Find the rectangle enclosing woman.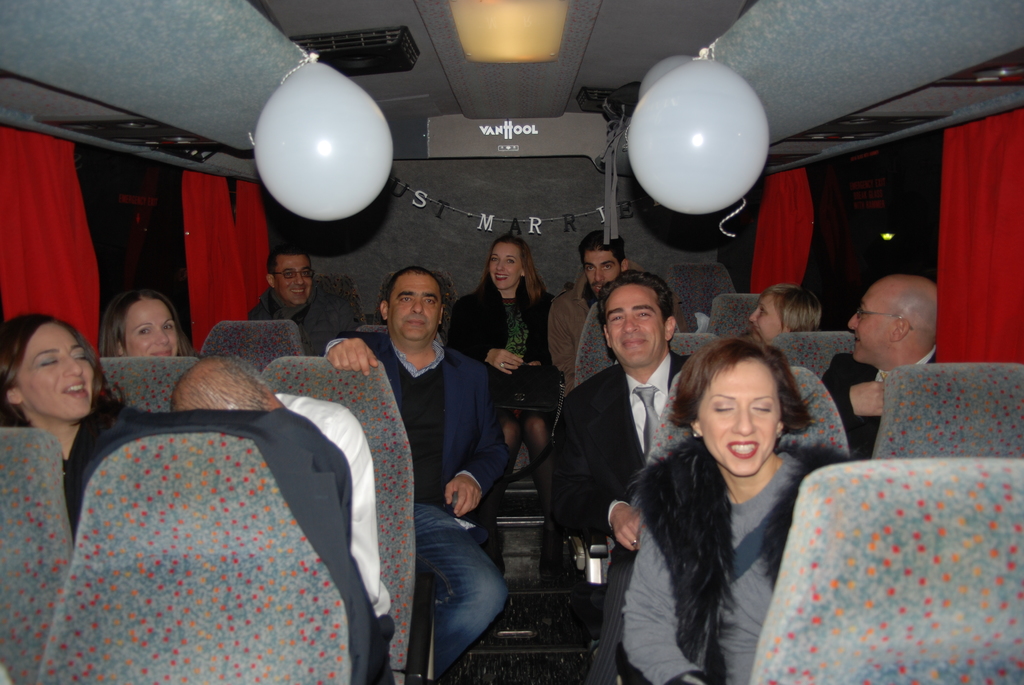
pyautogui.locateOnScreen(0, 313, 157, 510).
